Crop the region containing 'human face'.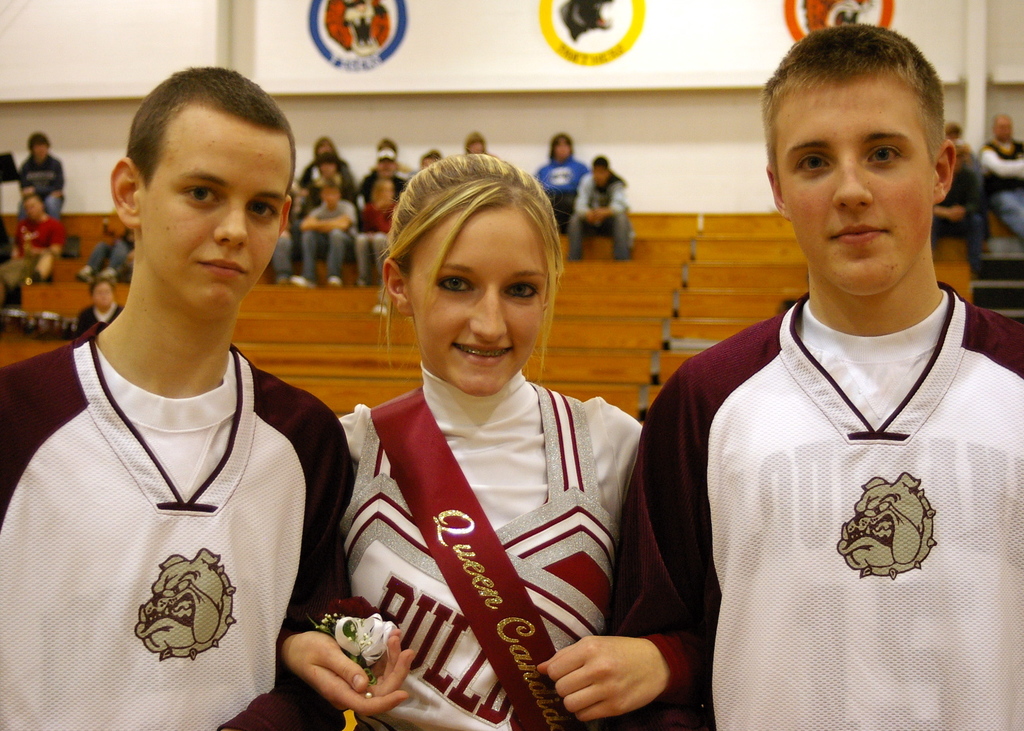
Crop region: crop(552, 136, 570, 156).
